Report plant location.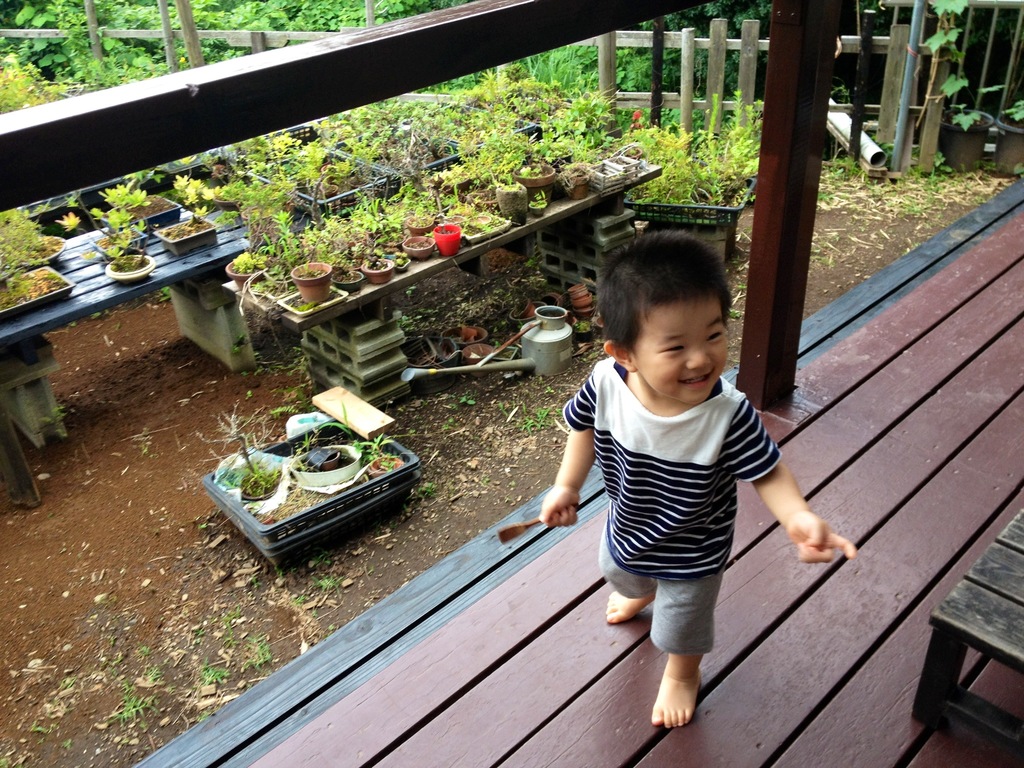
Report: 200/668/221/688.
